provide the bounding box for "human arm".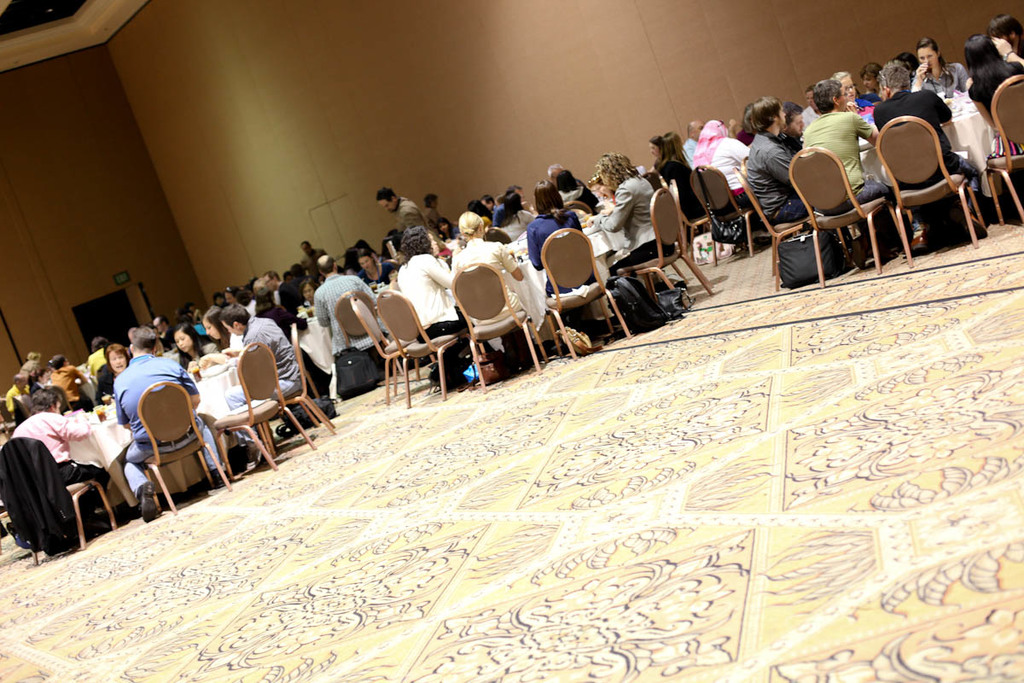
{"x1": 969, "y1": 85, "x2": 999, "y2": 135}.
